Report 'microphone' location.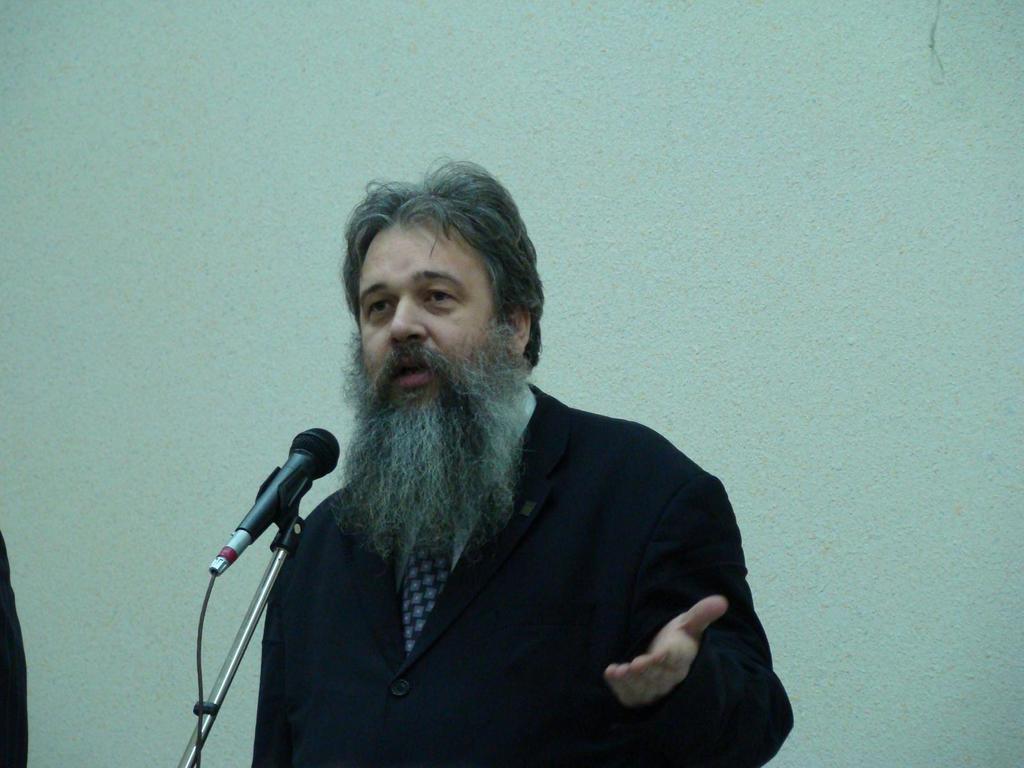
Report: [202,443,342,603].
